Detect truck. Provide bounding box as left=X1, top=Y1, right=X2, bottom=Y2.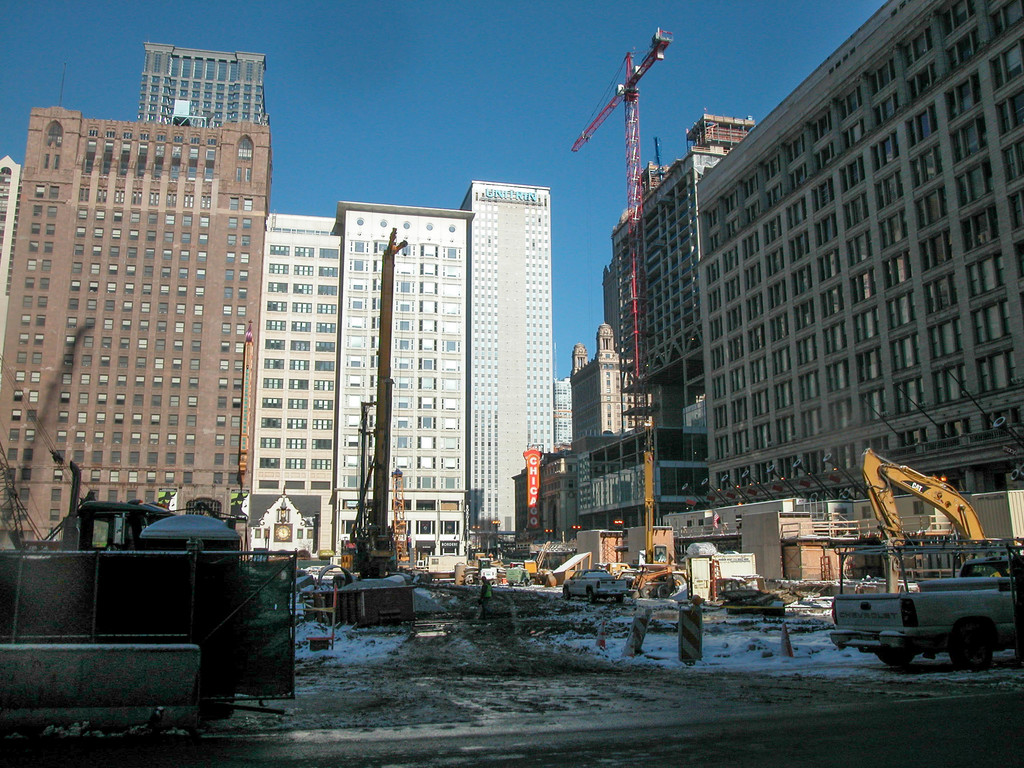
left=558, top=564, right=632, bottom=604.
